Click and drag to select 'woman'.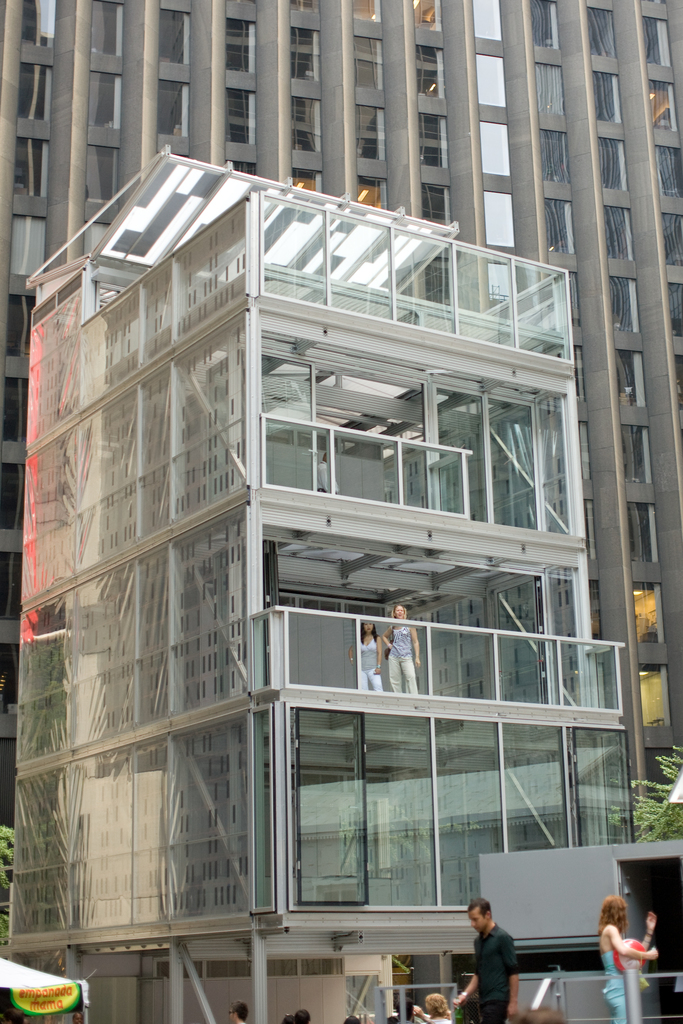
Selection: BBox(385, 607, 420, 694).
